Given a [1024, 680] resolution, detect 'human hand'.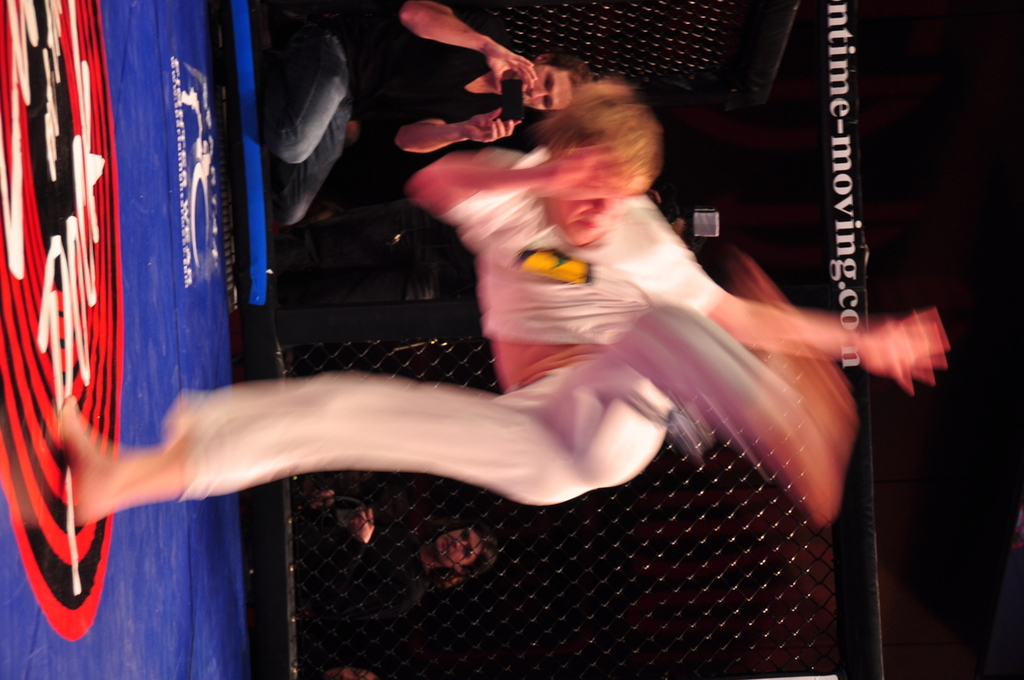
[346, 120, 358, 144].
